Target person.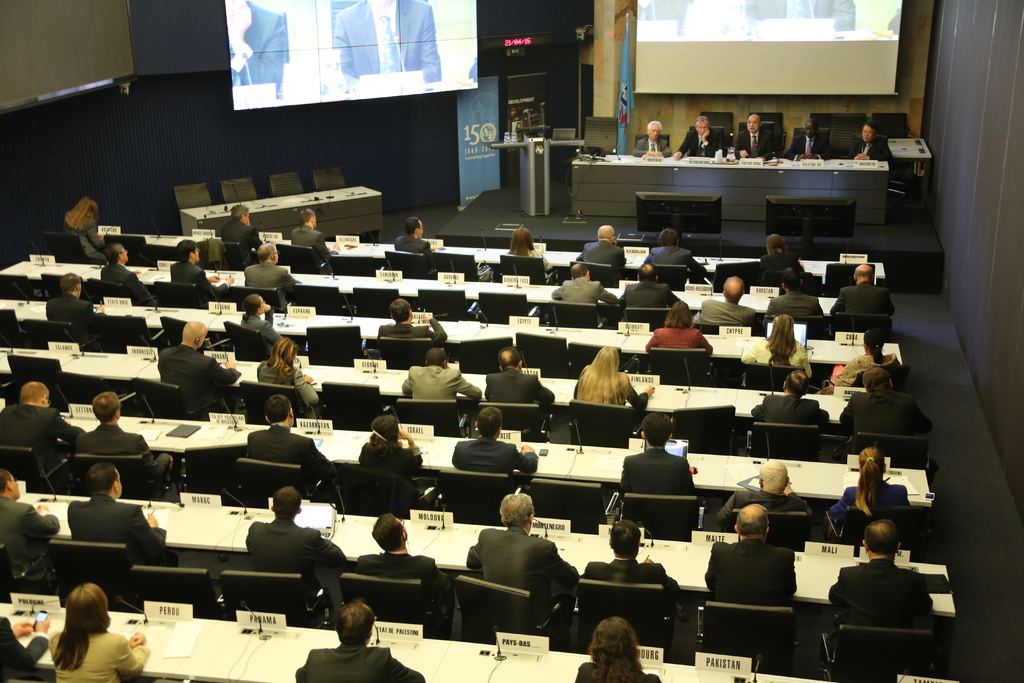
Target region: rect(355, 411, 428, 479).
